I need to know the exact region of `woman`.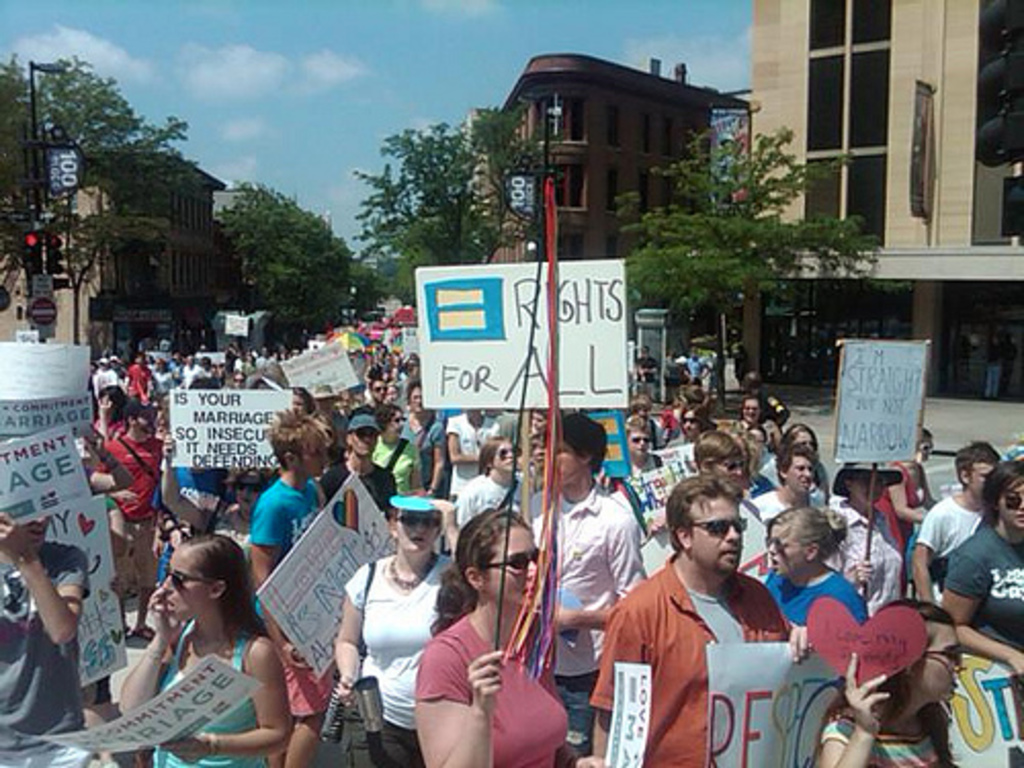
Region: 791 594 967 766.
